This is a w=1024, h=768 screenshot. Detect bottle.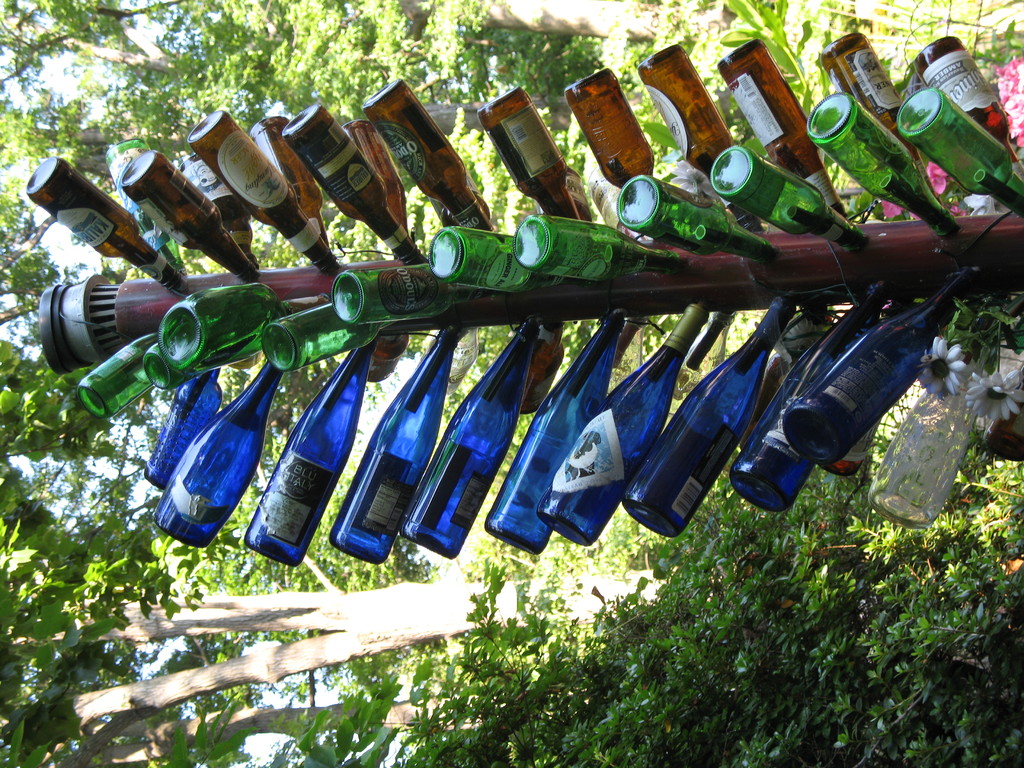
x1=113 y1=139 x2=250 y2=276.
